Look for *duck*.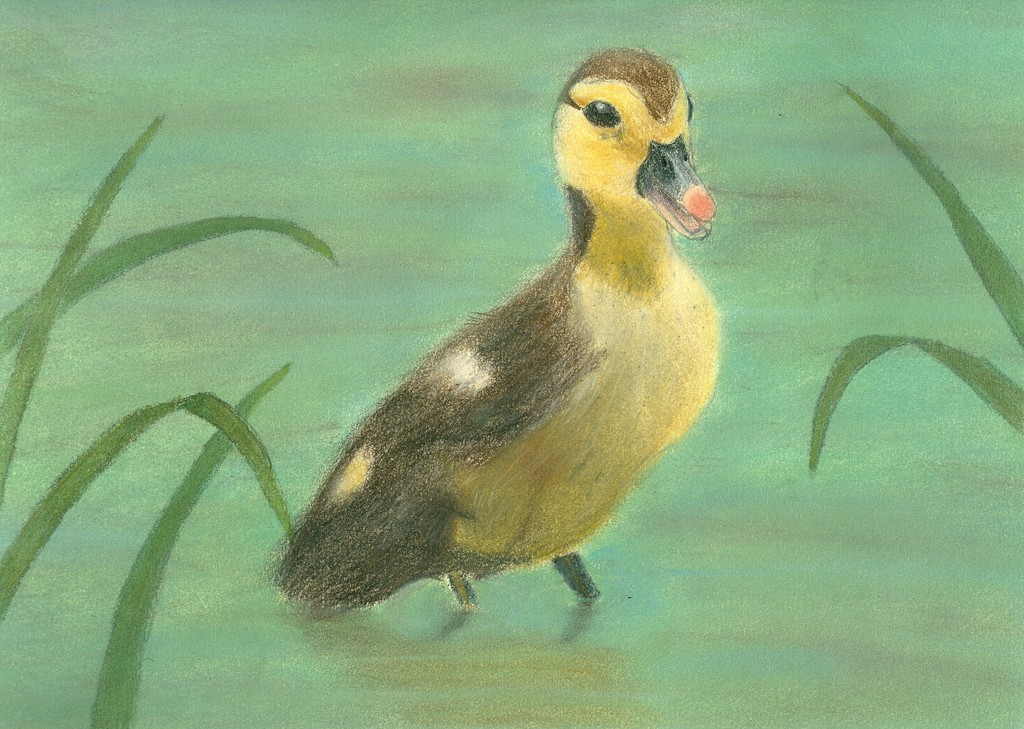
Found: (x1=272, y1=49, x2=728, y2=646).
